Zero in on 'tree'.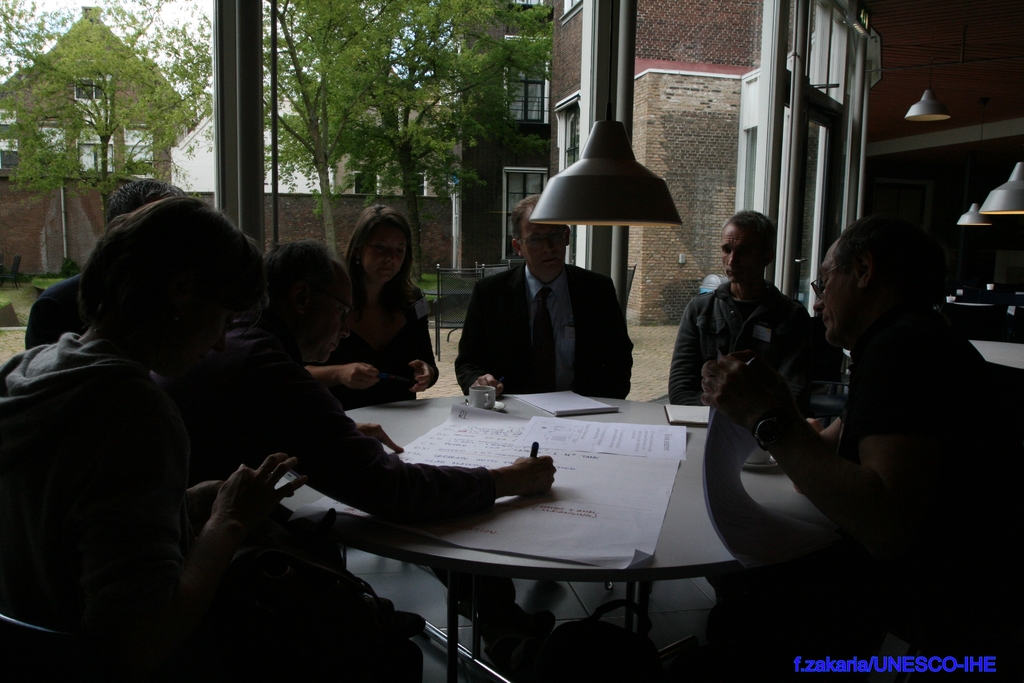
Zeroed in: [243,0,443,298].
